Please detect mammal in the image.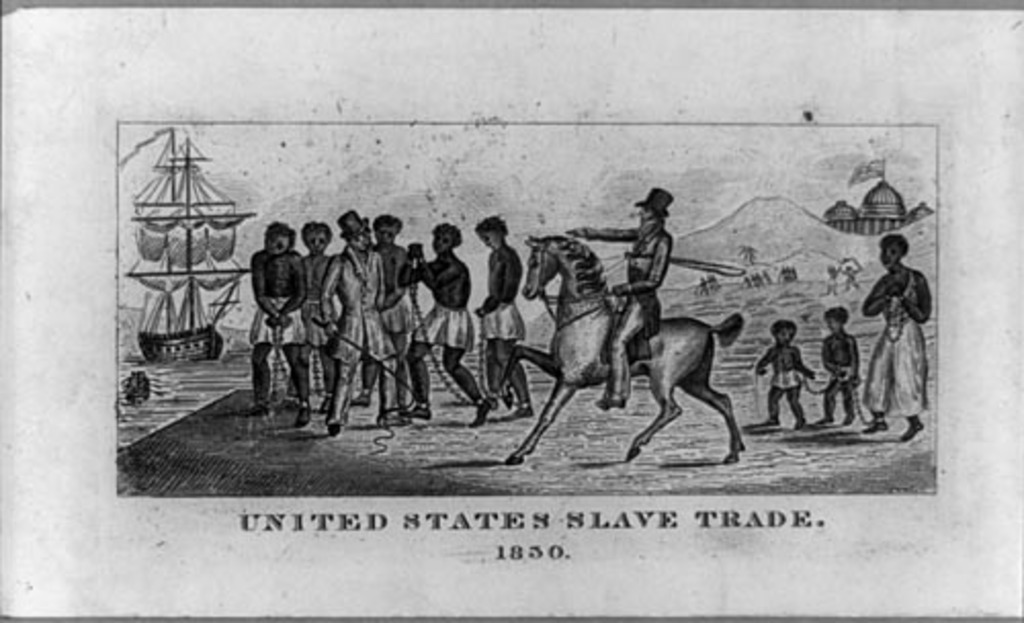
{"x1": 758, "y1": 322, "x2": 821, "y2": 428}.
